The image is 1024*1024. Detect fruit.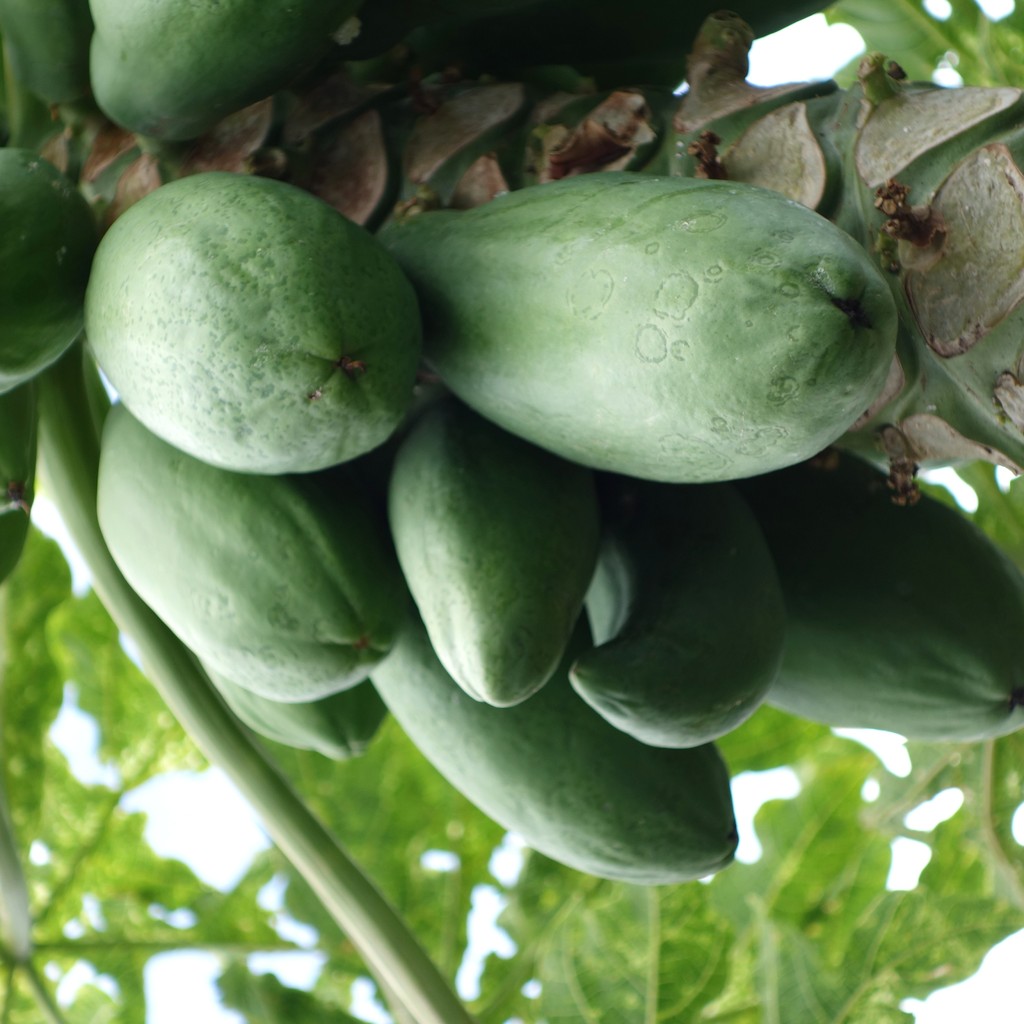
Detection: x1=90, y1=0, x2=333, y2=135.
